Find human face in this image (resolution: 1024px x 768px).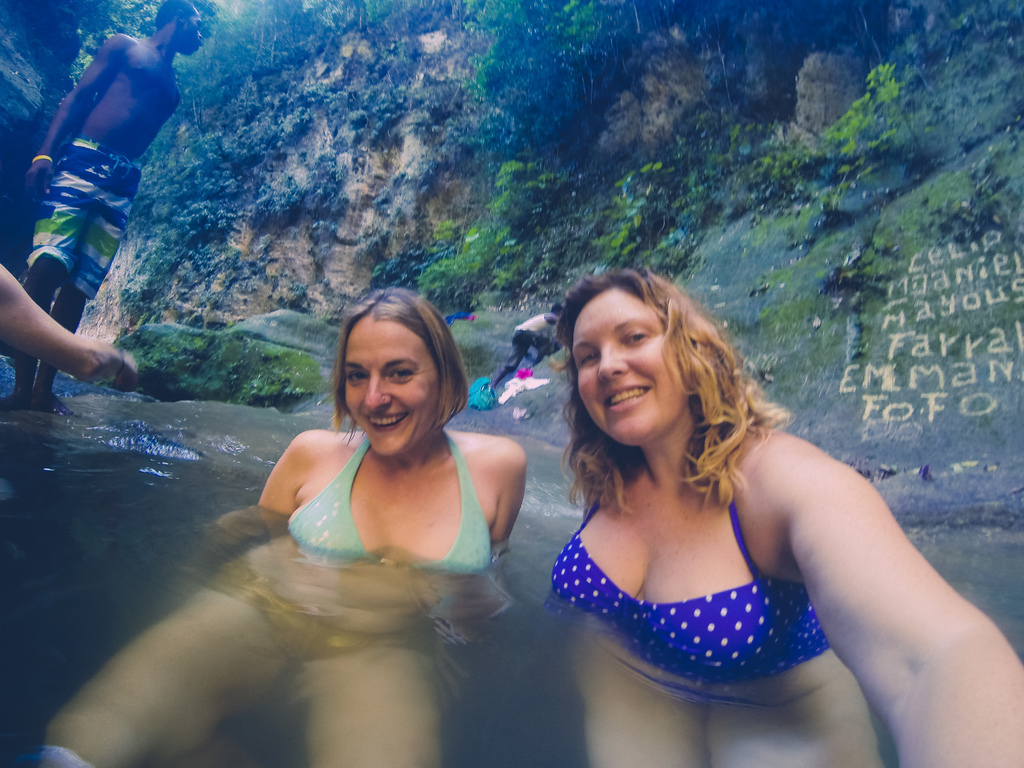
x1=181 y1=16 x2=202 y2=57.
